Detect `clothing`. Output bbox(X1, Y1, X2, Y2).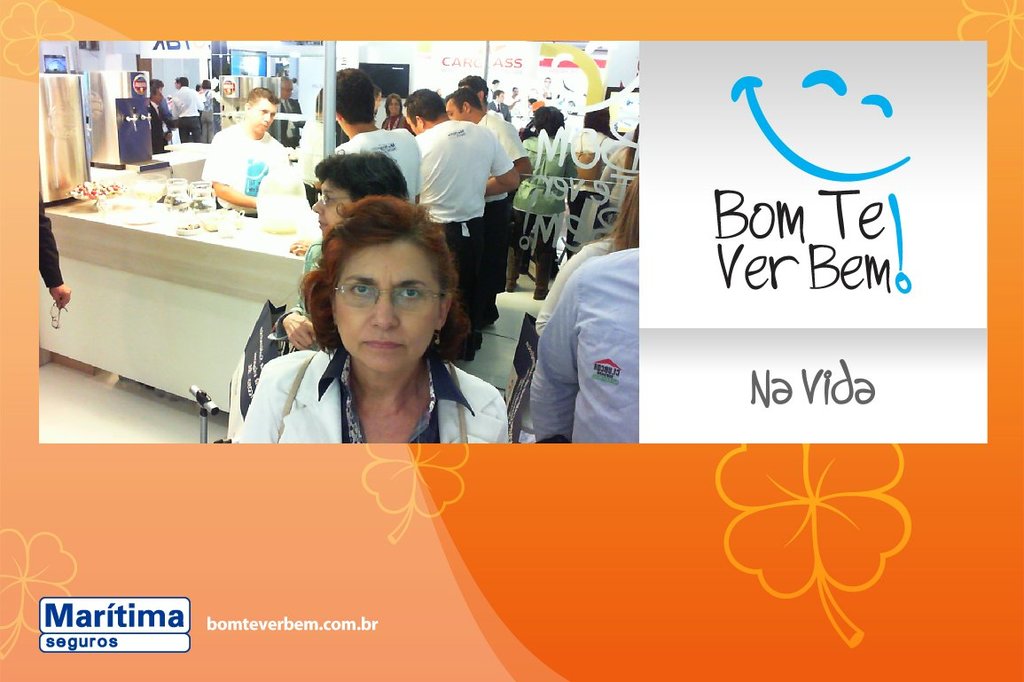
bbox(329, 132, 419, 195).
